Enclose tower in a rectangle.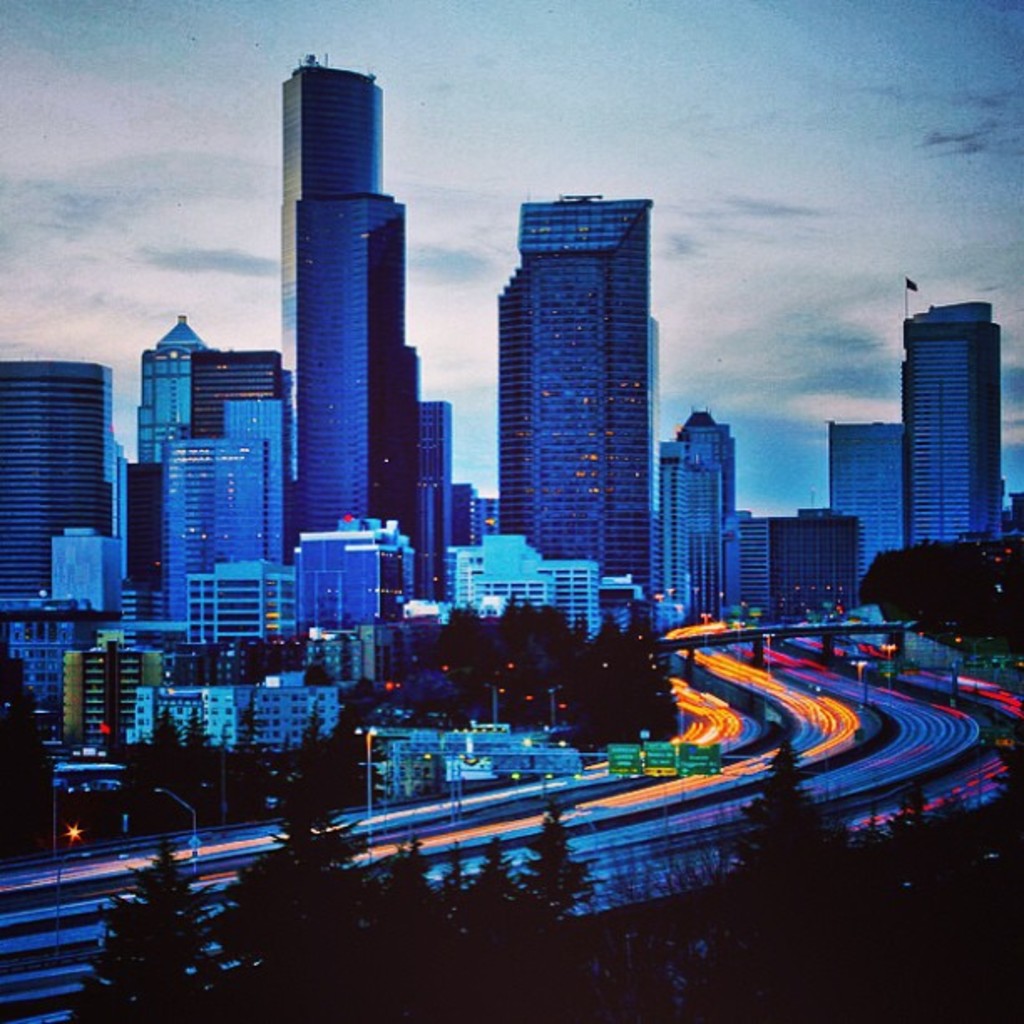
[x1=418, y1=395, x2=472, y2=584].
